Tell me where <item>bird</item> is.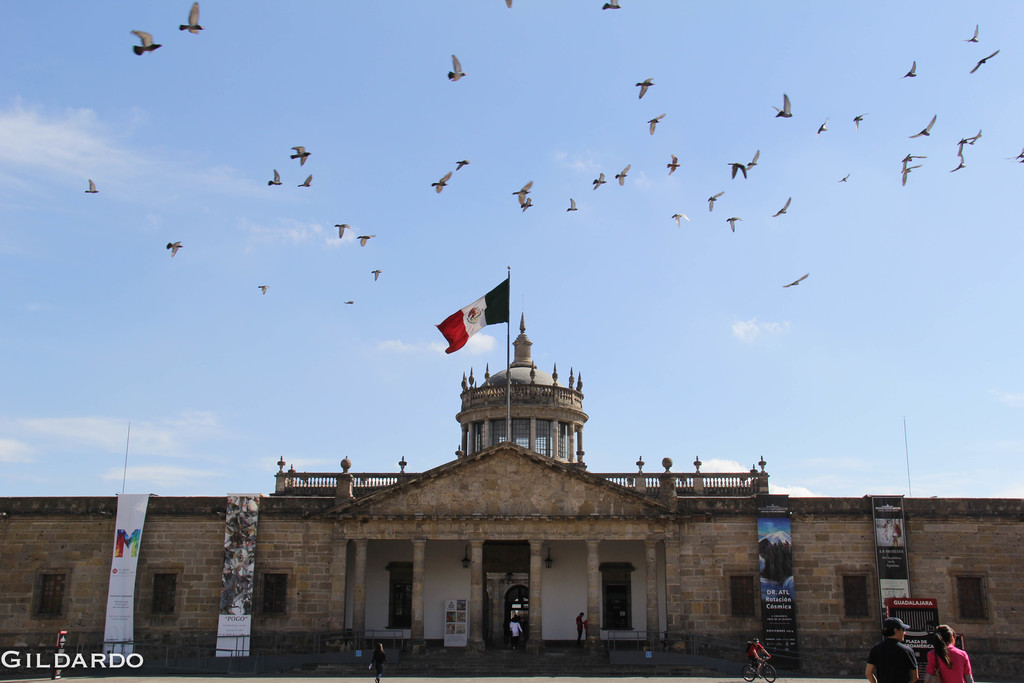
<item>bird</item> is at (left=454, top=154, right=470, bottom=168).
